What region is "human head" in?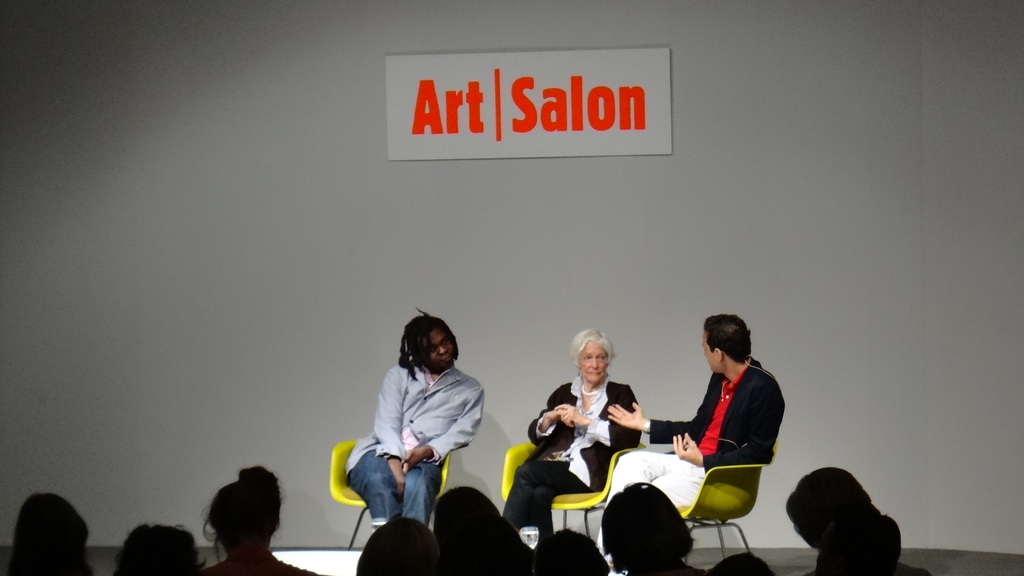
403,306,461,374.
